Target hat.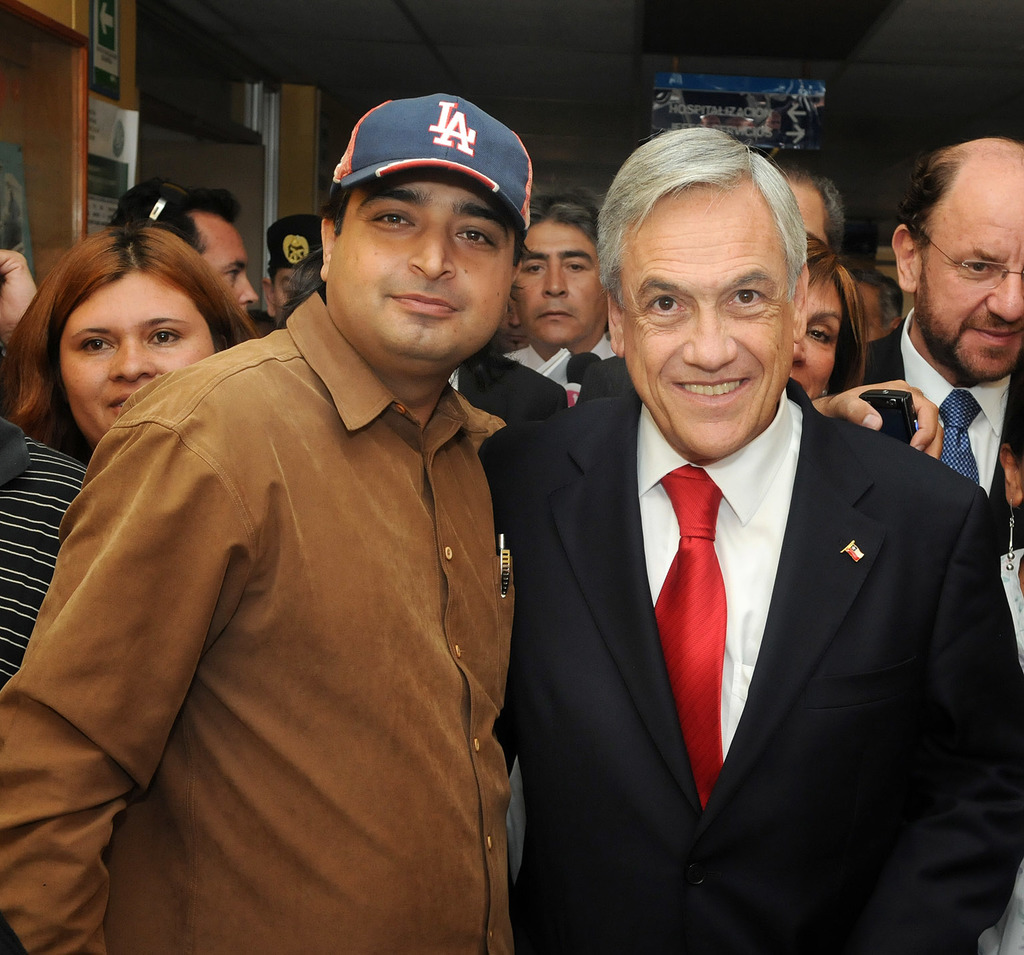
Target region: box=[332, 91, 528, 243].
